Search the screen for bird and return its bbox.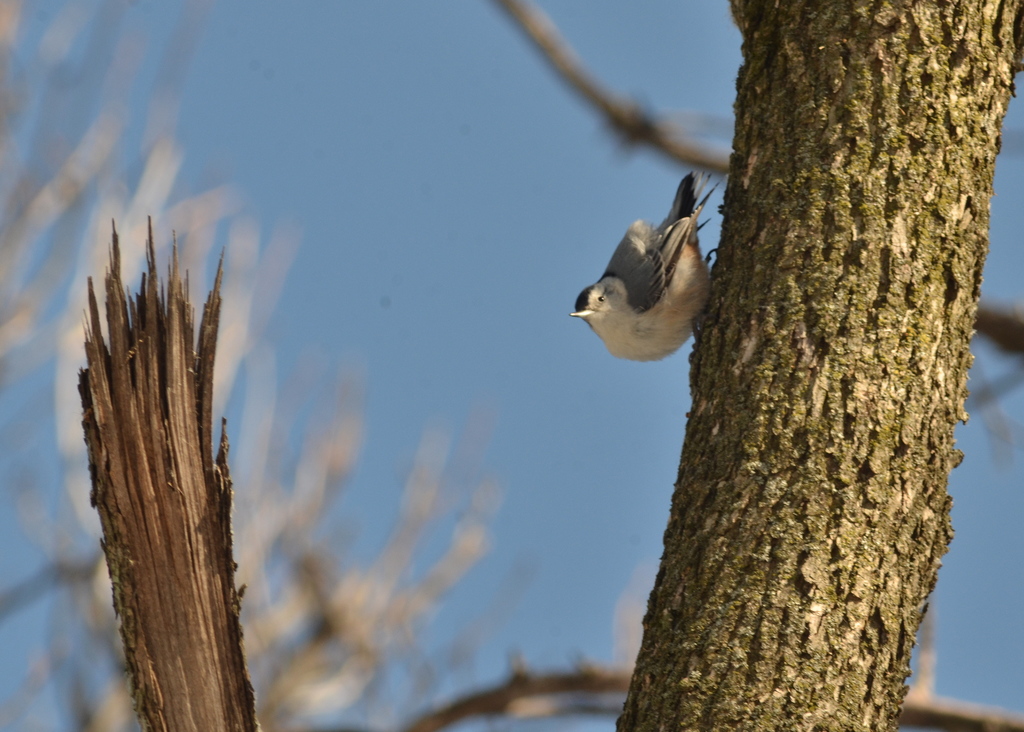
Found: {"x1": 565, "y1": 159, "x2": 723, "y2": 390}.
